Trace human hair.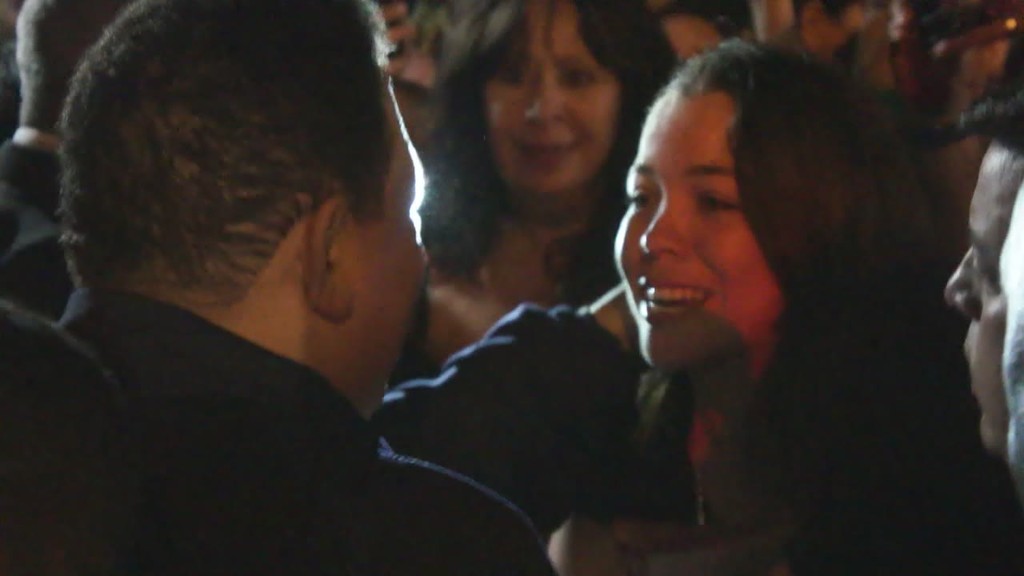
Traced to select_region(409, 0, 678, 291).
